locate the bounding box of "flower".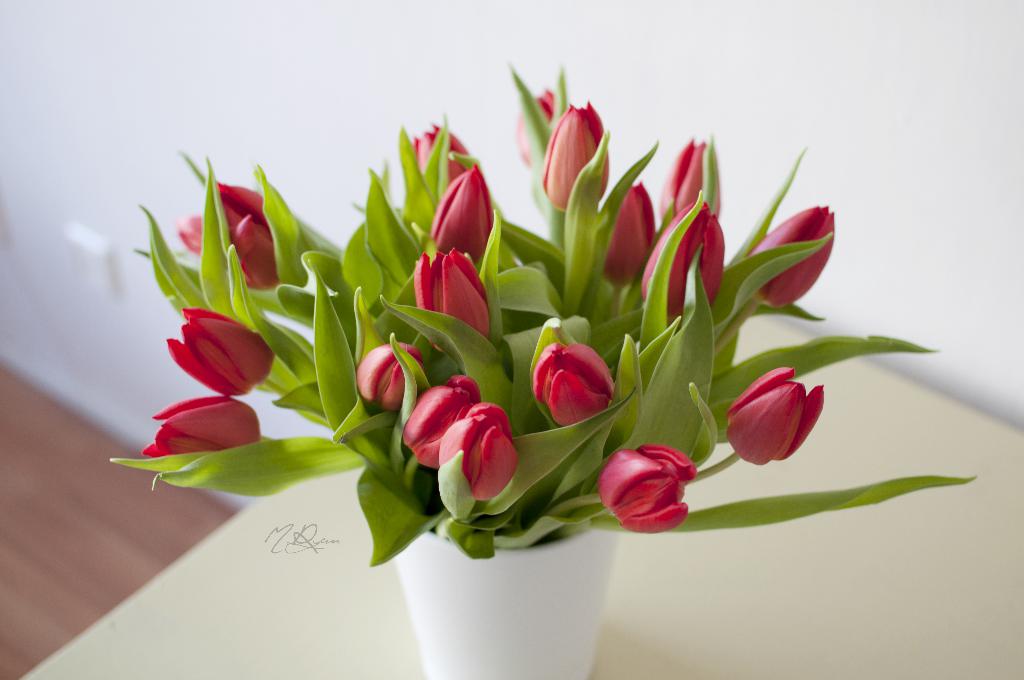
Bounding box: locate(400, 371, 485, 467).
